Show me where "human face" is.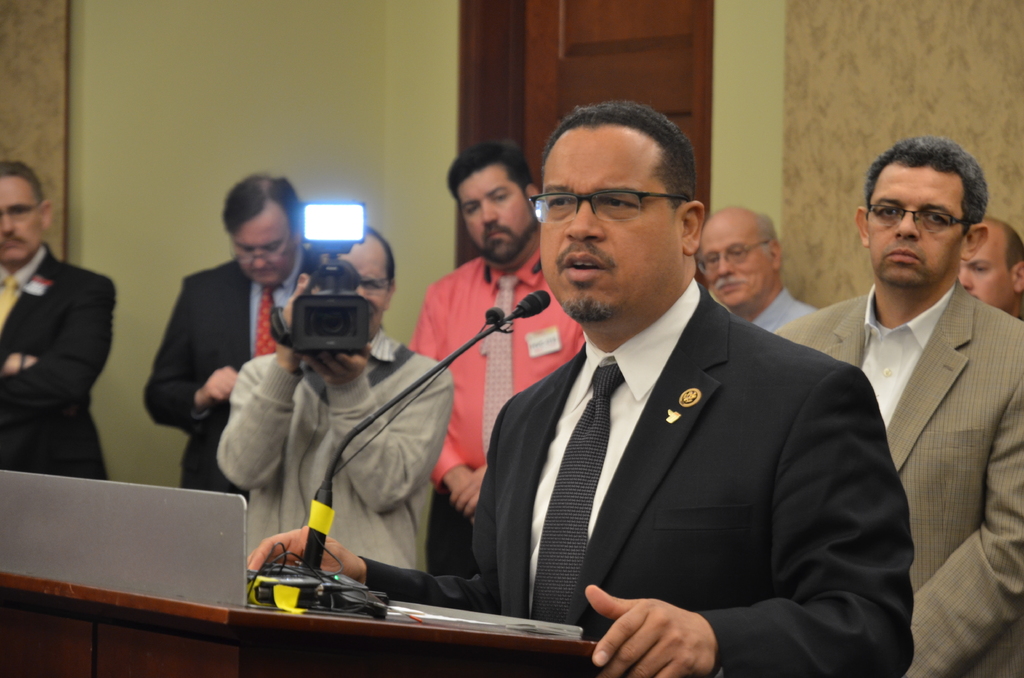
"human face" is at bbox(538, 129, 684, 322).
